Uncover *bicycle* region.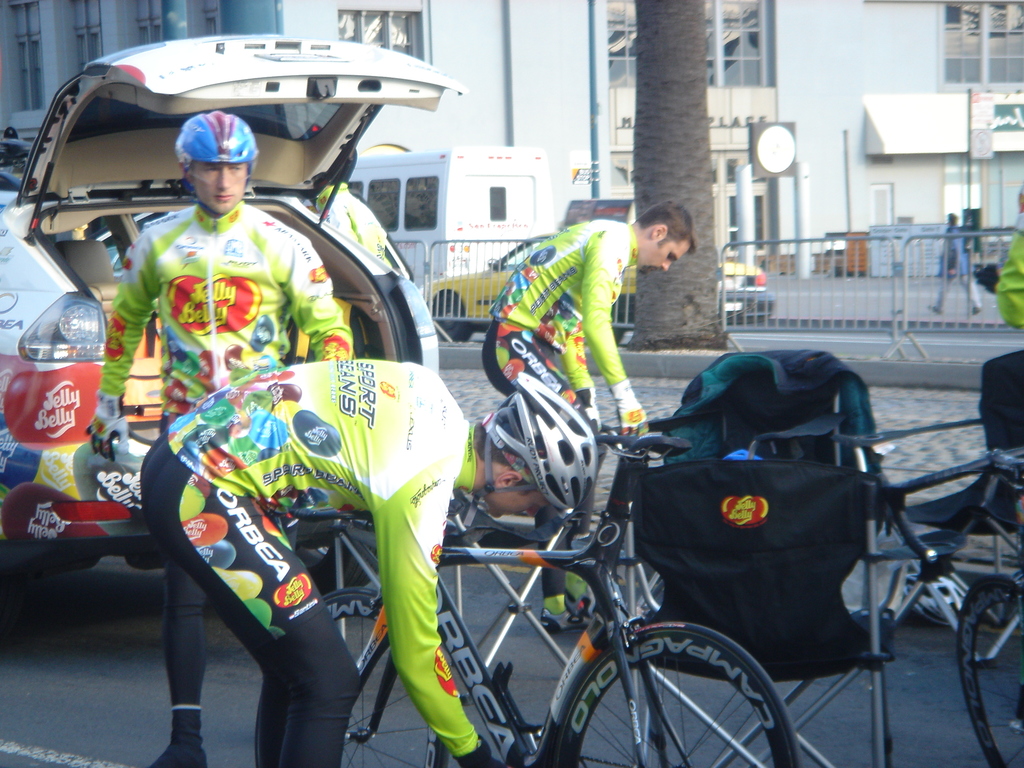
Uncovered: 246:431:803:767.
